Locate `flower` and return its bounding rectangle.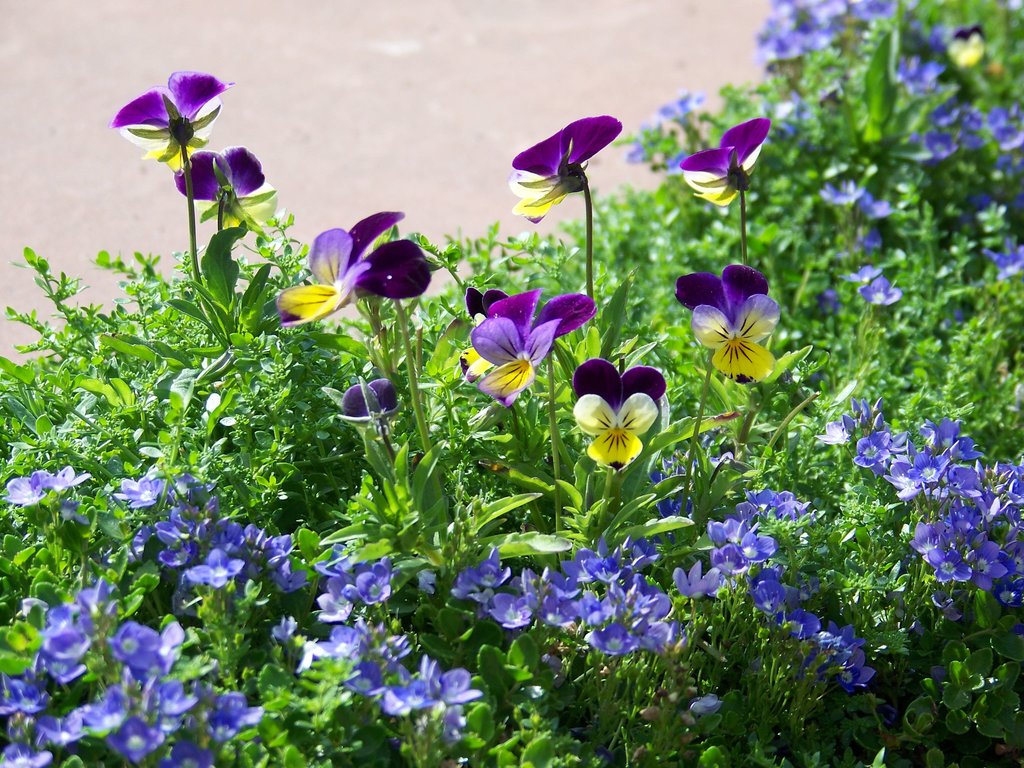
(348, 215, 435, 302).
